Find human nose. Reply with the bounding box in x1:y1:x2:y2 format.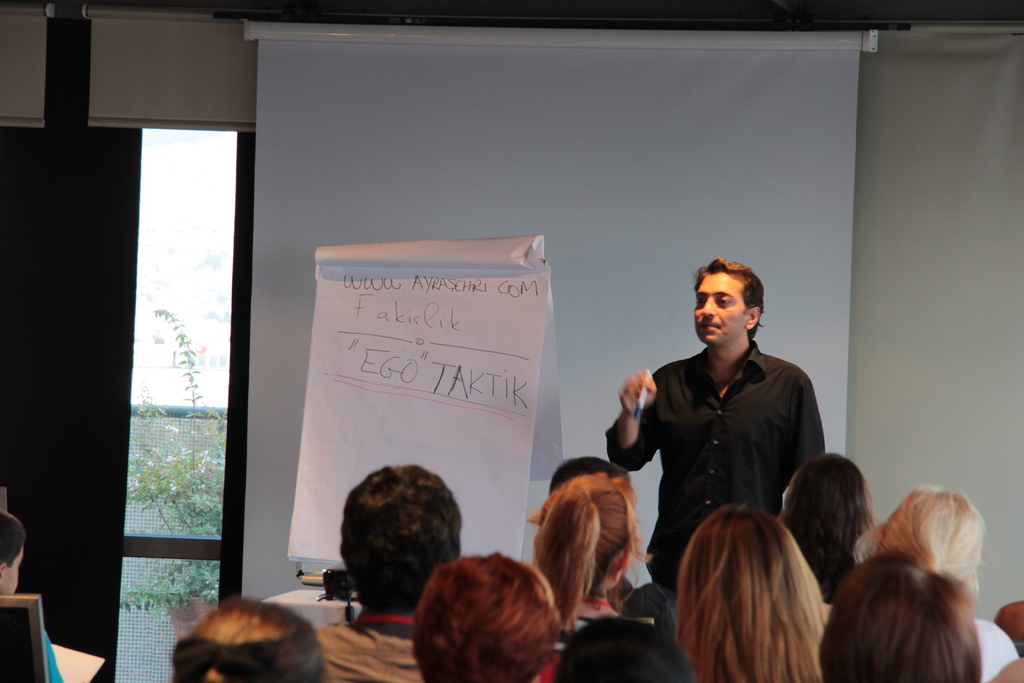
701:295:718:320.
